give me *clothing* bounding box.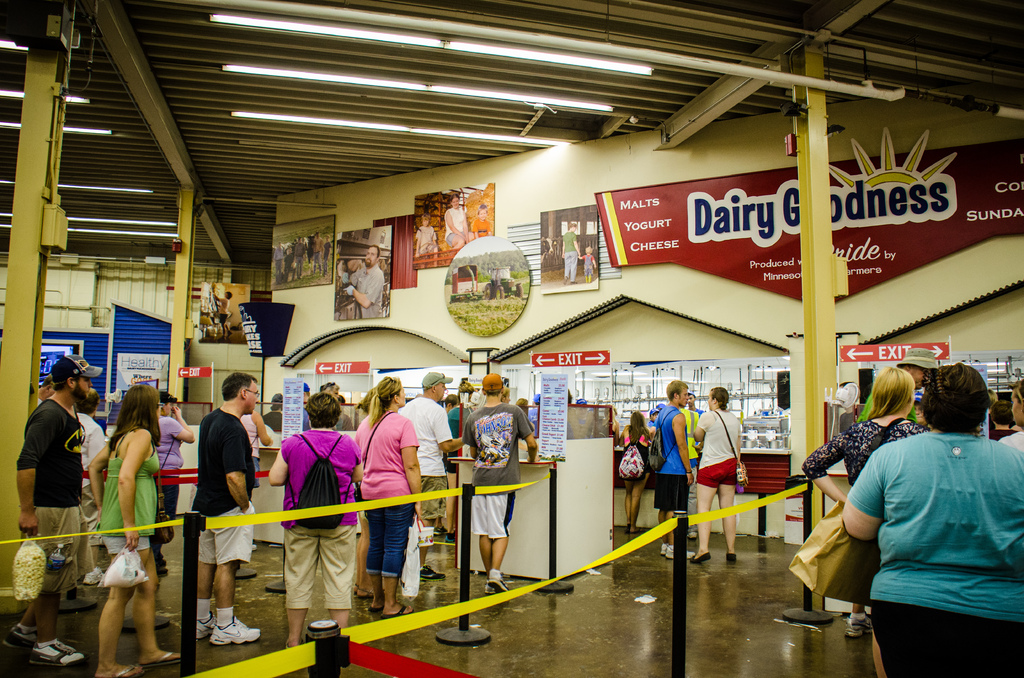
(464, 211, 492, 243).
